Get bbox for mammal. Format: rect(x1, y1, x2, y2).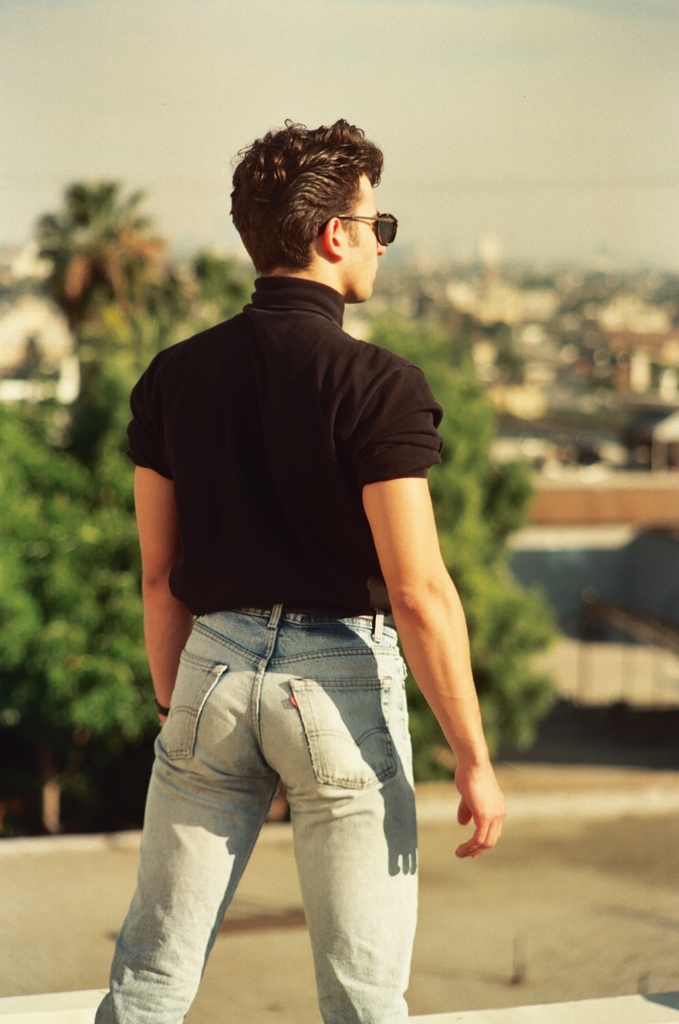
rect(64, 132, 490, 1023).
